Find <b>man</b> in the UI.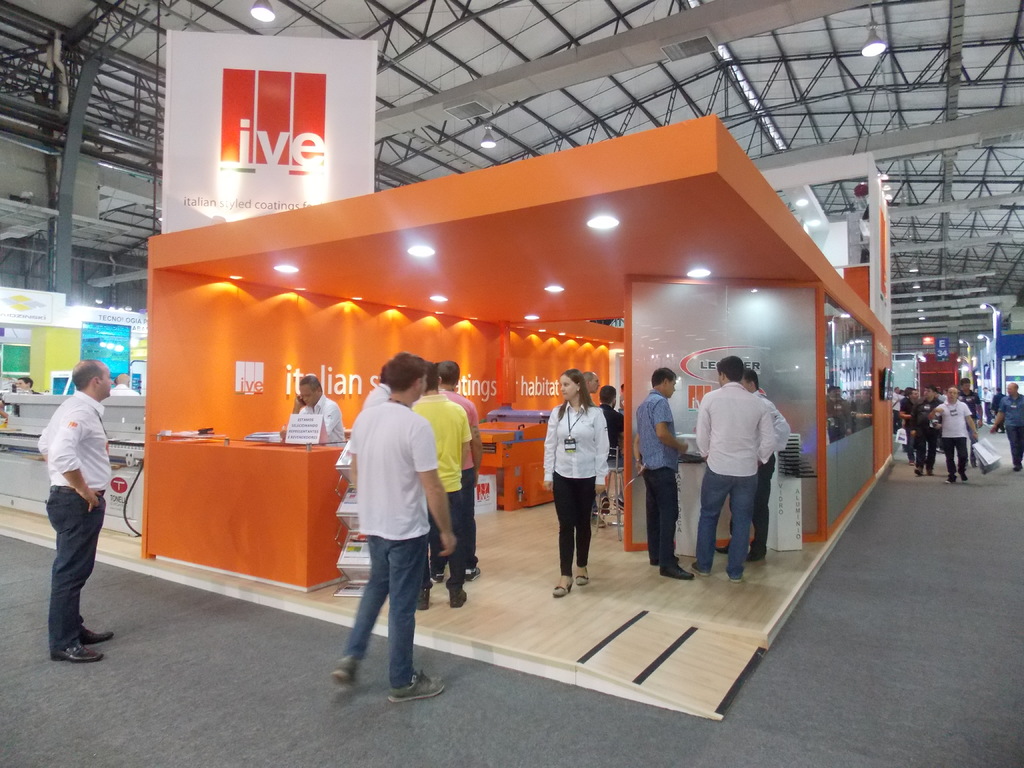
UI element at rect(437, 362, 481, 578).
